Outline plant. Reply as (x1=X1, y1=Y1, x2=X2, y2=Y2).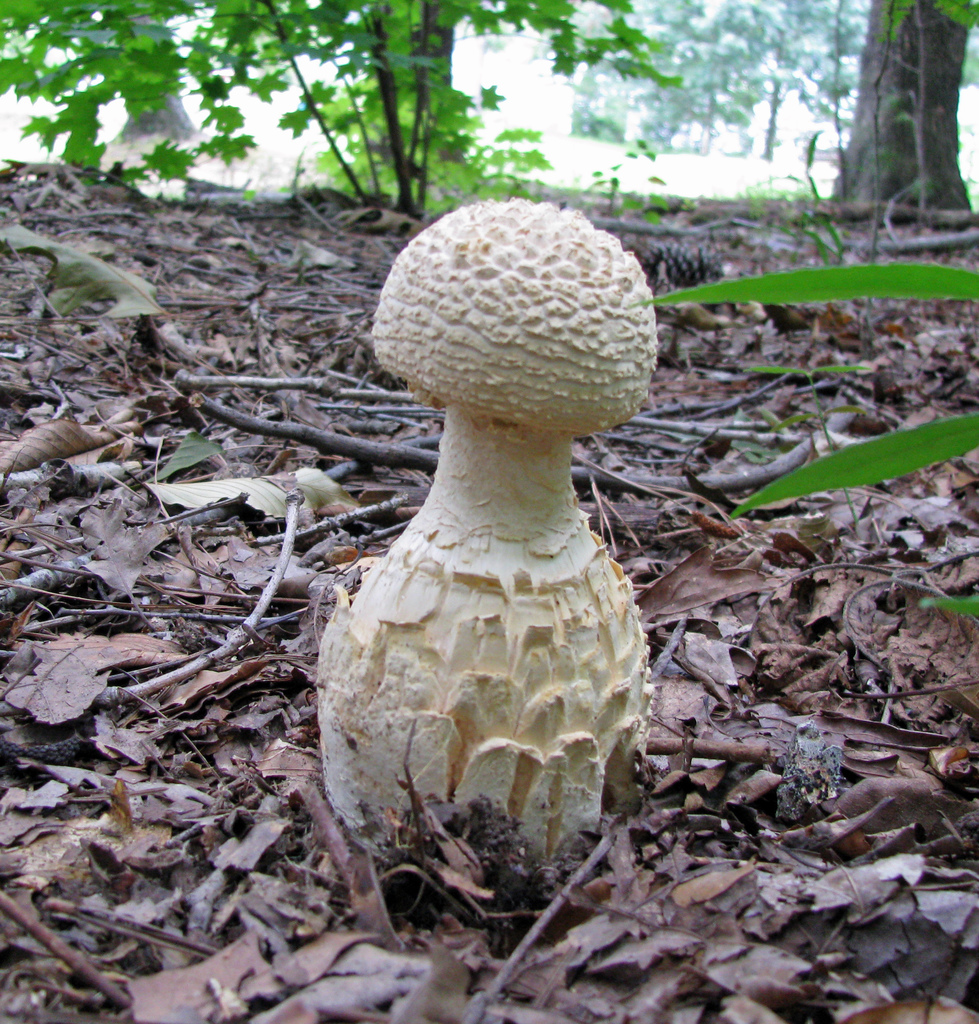
(x1=725, y1=125, x2=872, y2=257).
